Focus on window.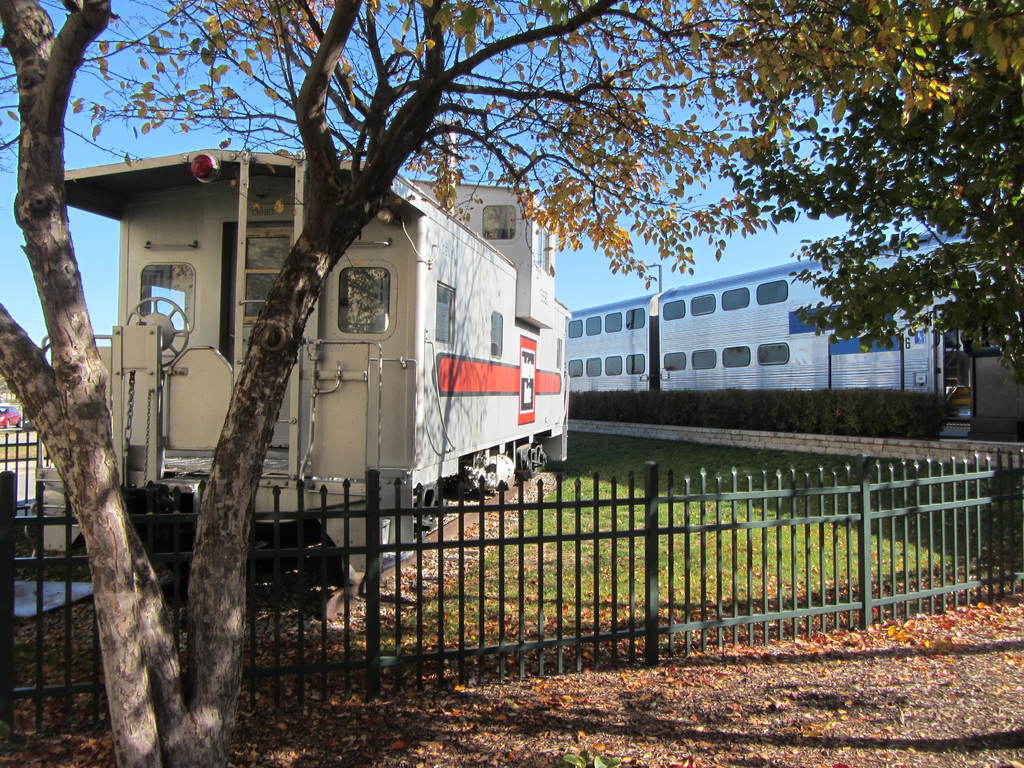
Focused at [721, 344, 749, 369].
